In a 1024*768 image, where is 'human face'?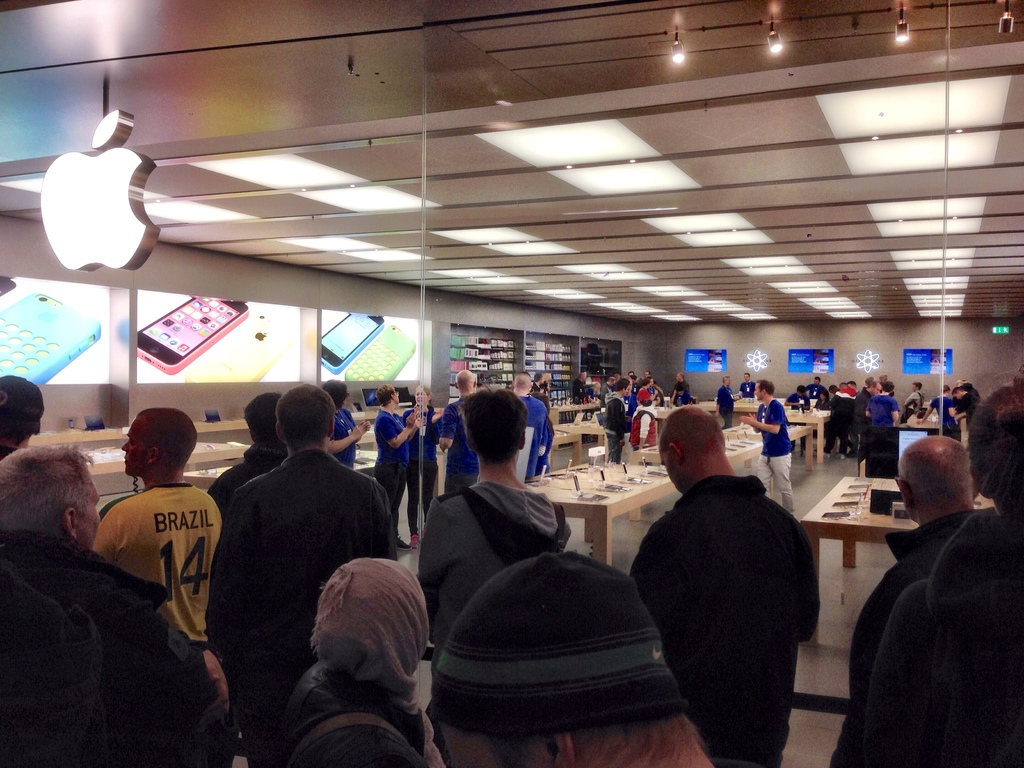
124:420:154:474.
